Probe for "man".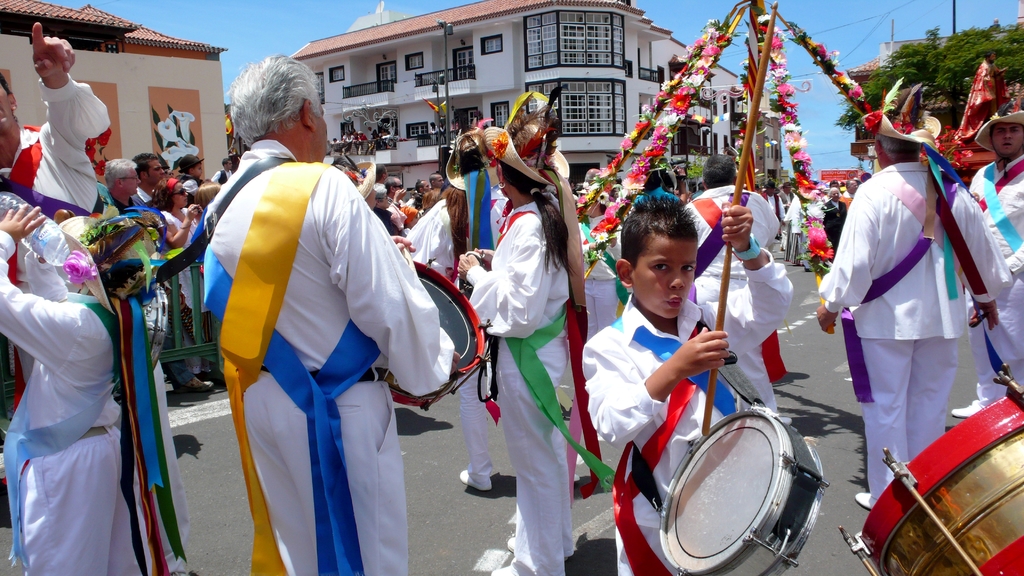
Probe result: <box>815,127,998,515</box>.
